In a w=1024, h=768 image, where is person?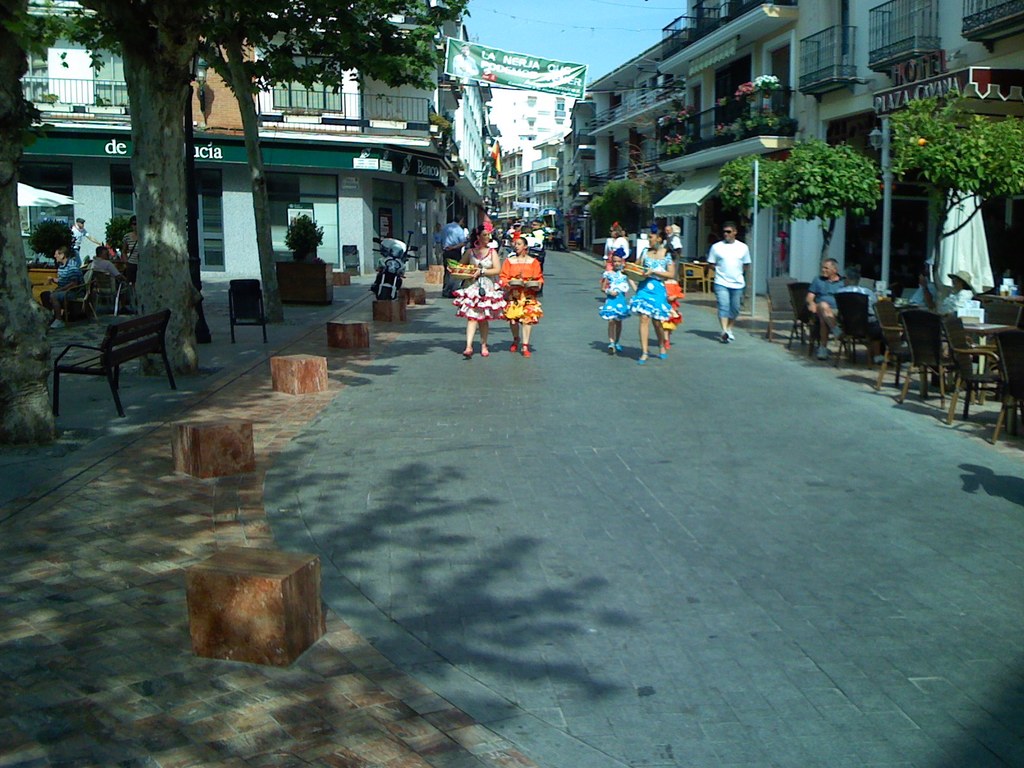
72:216:102:253.
